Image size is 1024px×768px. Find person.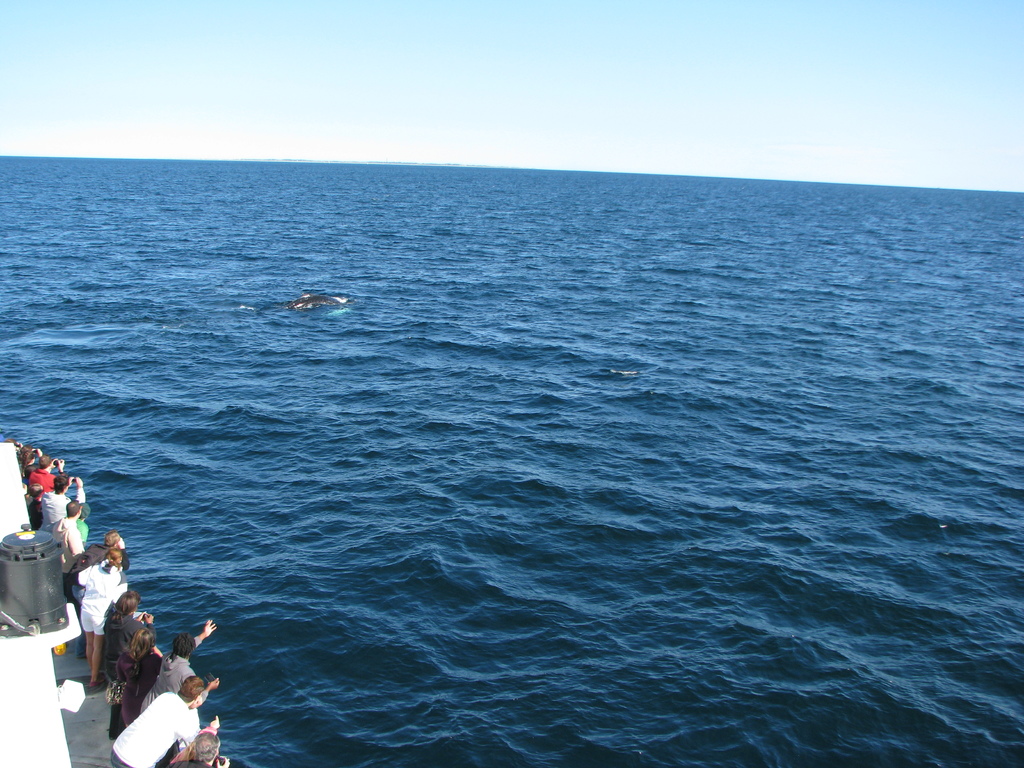
<bbox>110, 676, 221, 767</bbox>.
